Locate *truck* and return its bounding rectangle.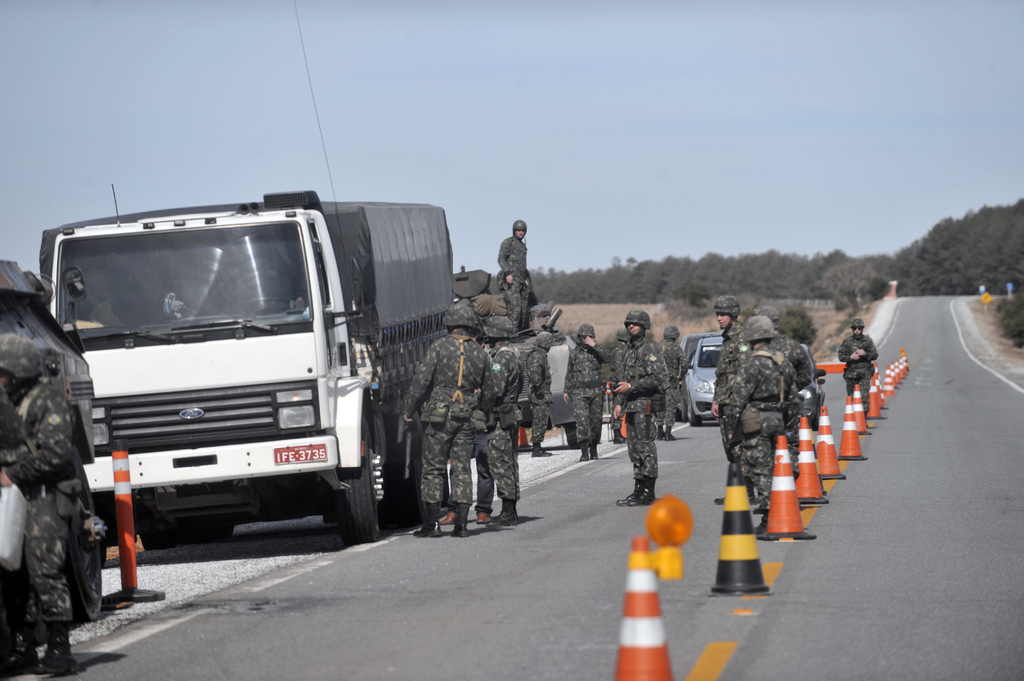
<region>28, 191, 440, 567</region>.
